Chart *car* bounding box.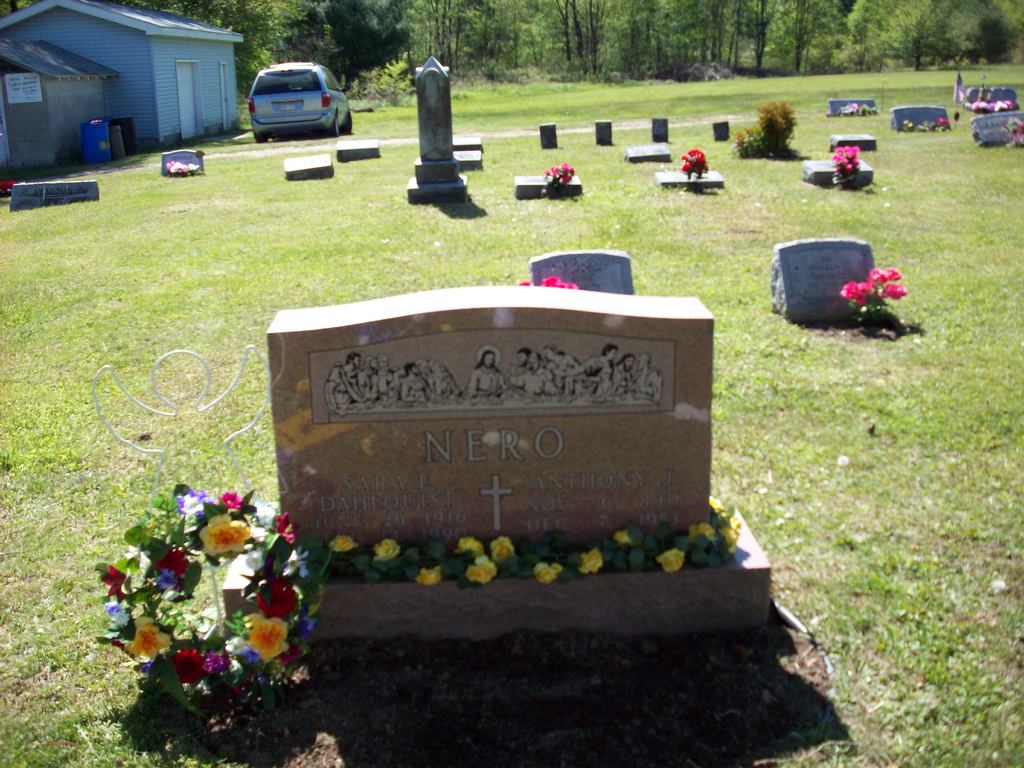
Charted: [245, 61, 356, 140].
